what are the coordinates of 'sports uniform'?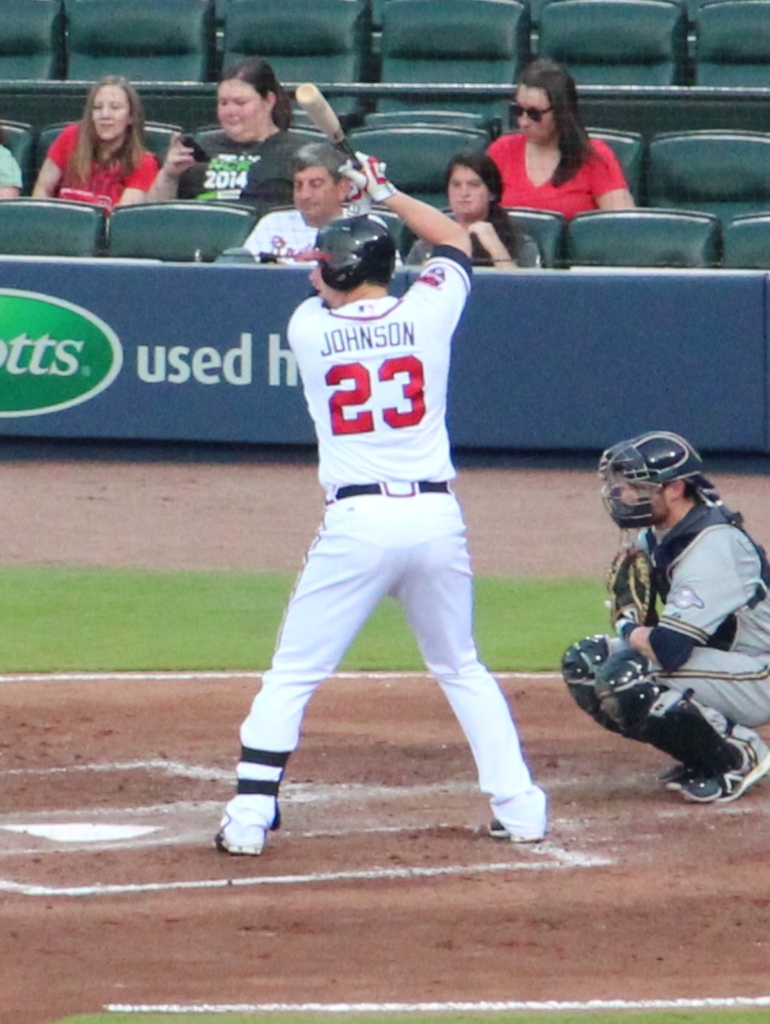
(568,485,769,793).
